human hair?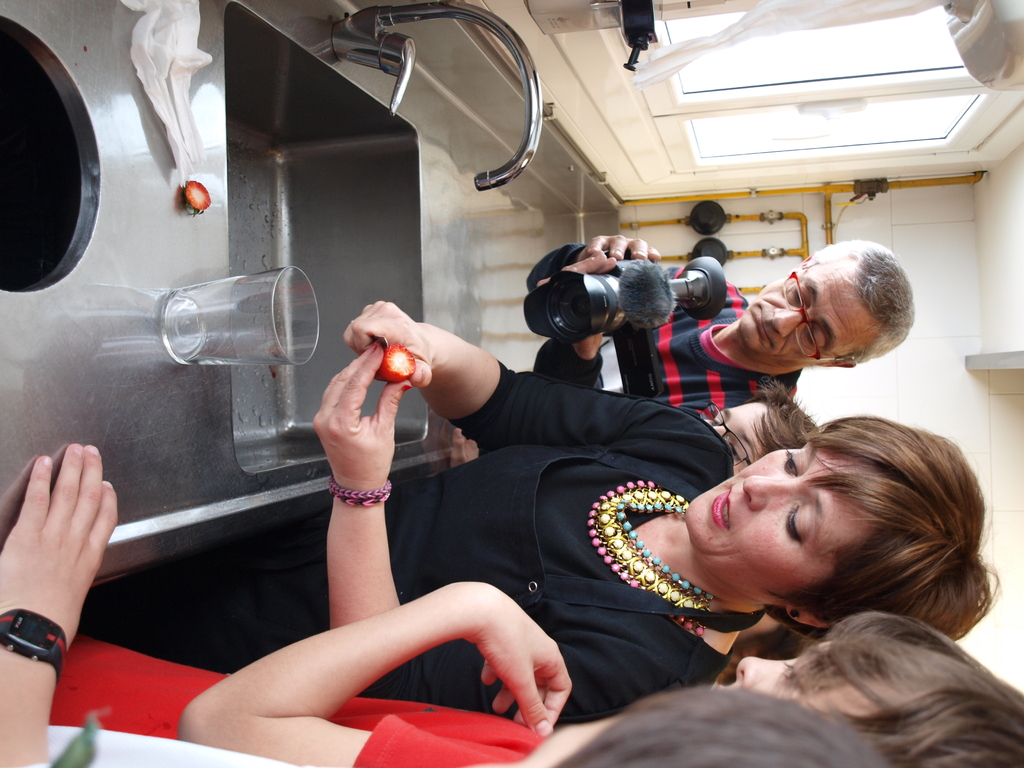
Rect(778, 601, 1023, 767)
